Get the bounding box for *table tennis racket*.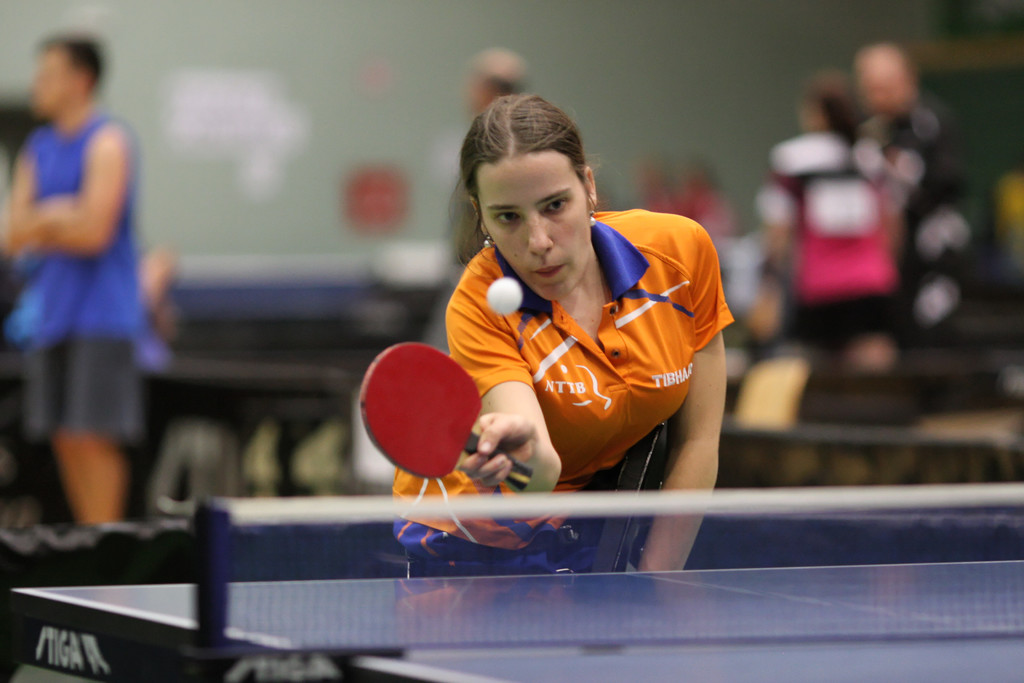
x1=356, y1=345, x2=538, y2=493.
